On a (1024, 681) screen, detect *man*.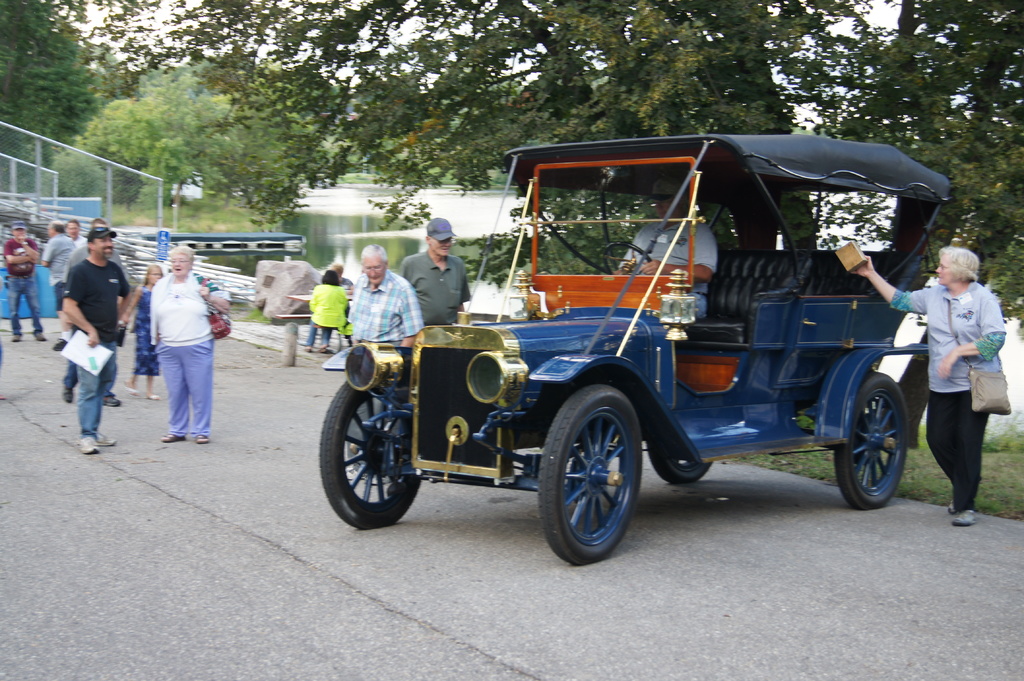
{"x1": 0, "y1": 218, "x2": 46, "y2": 342}.
